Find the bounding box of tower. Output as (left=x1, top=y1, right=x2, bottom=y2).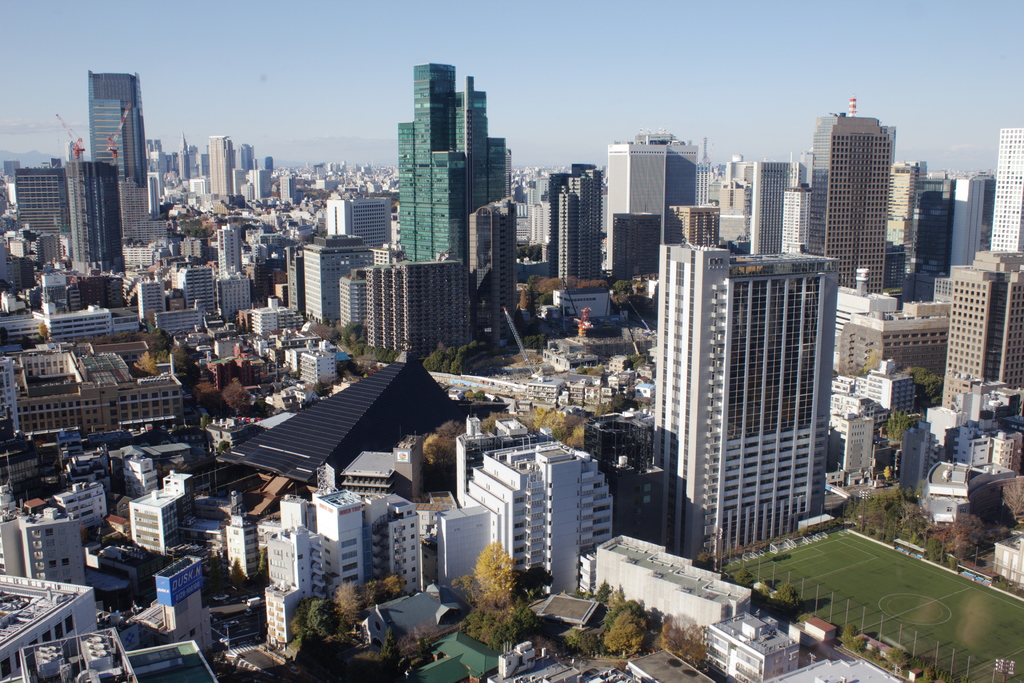
(left=557, top=167, right=605, bottom=283).
